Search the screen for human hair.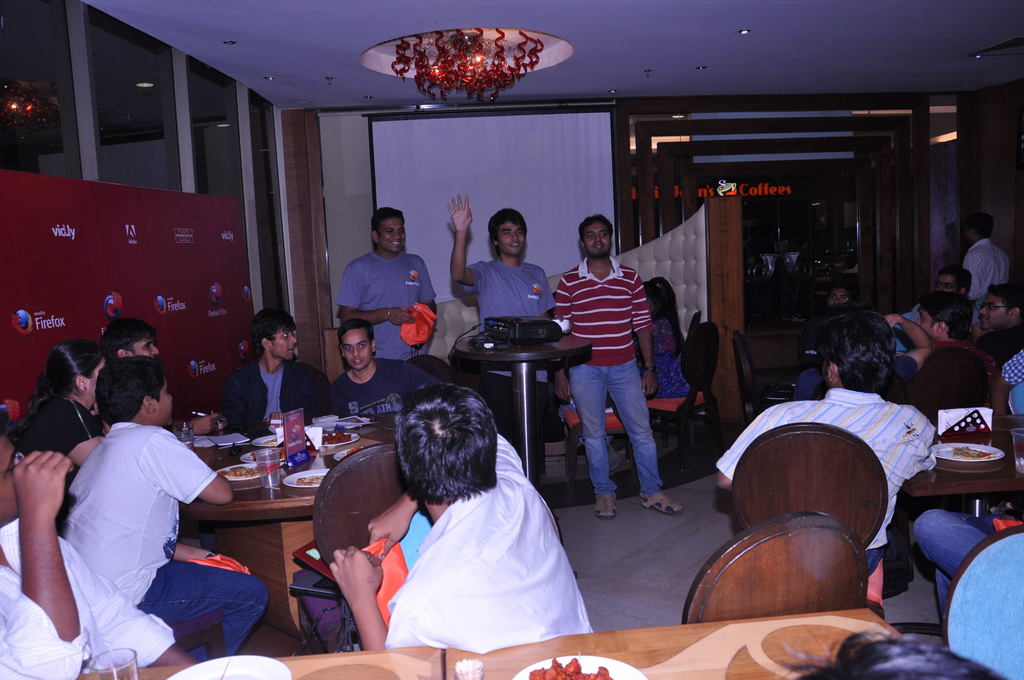
Found at (100,319,158,355).
